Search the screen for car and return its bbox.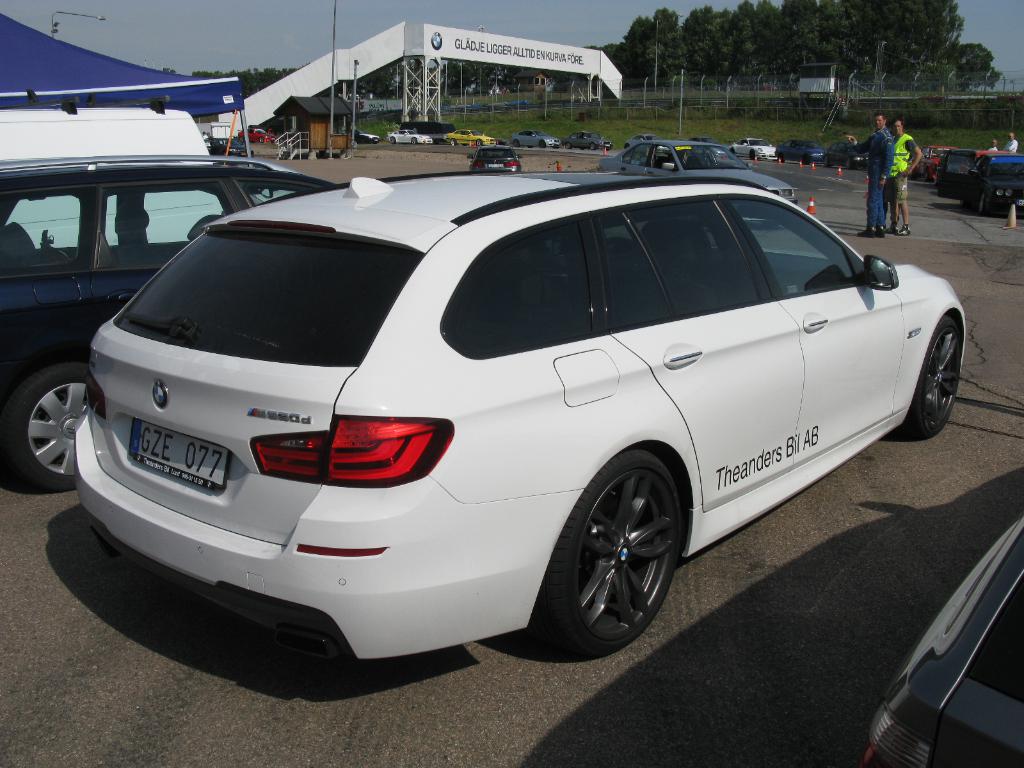
Found: {"x1": 0, "y1": 154, "x2": 339, "y2": 498}.
